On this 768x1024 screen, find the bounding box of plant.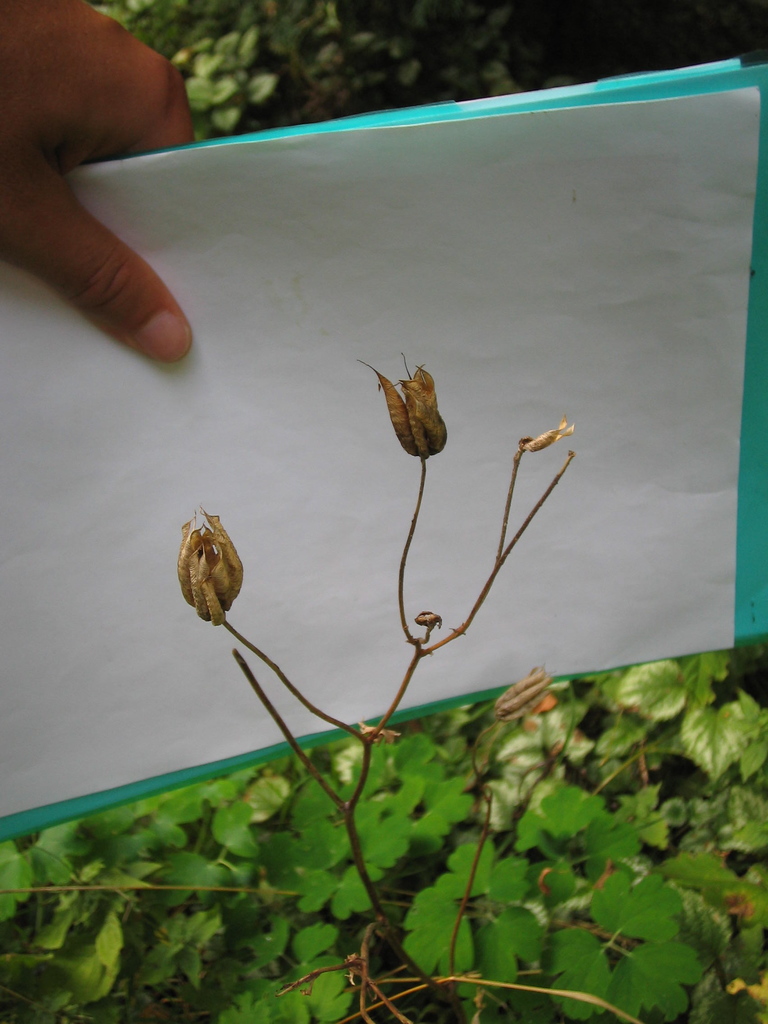
Bounding box: pyautogui.locateOnScreen(95, 0, 571, 141).
